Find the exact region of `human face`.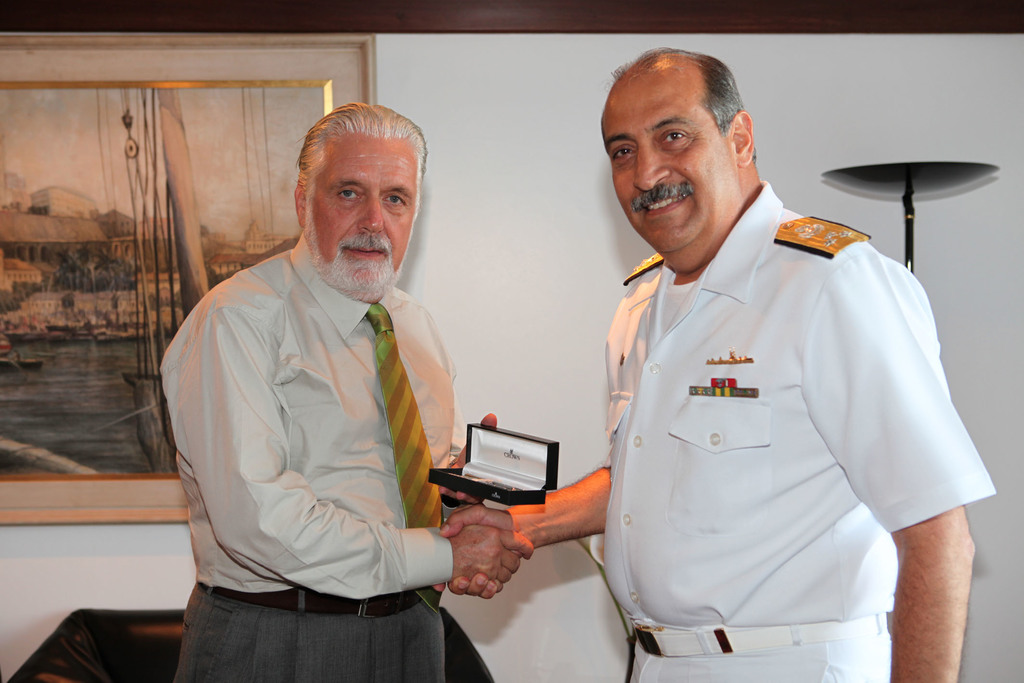
Exact region: locate(599, 90, 741, 255).
